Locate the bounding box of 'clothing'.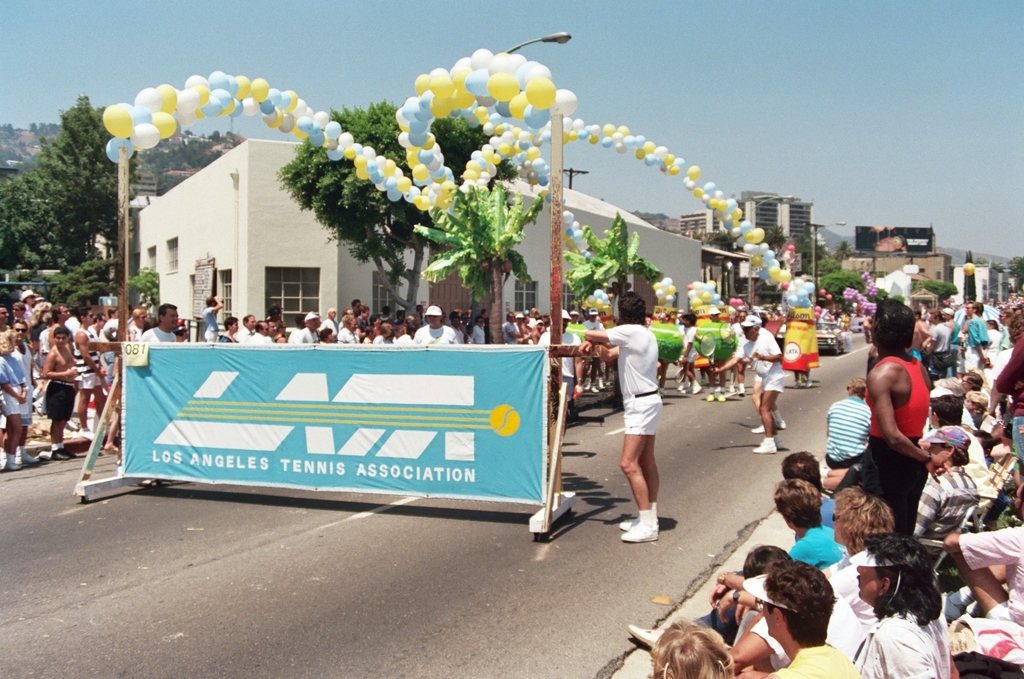
Bounding box: box=[412, 321, 457, 344].
